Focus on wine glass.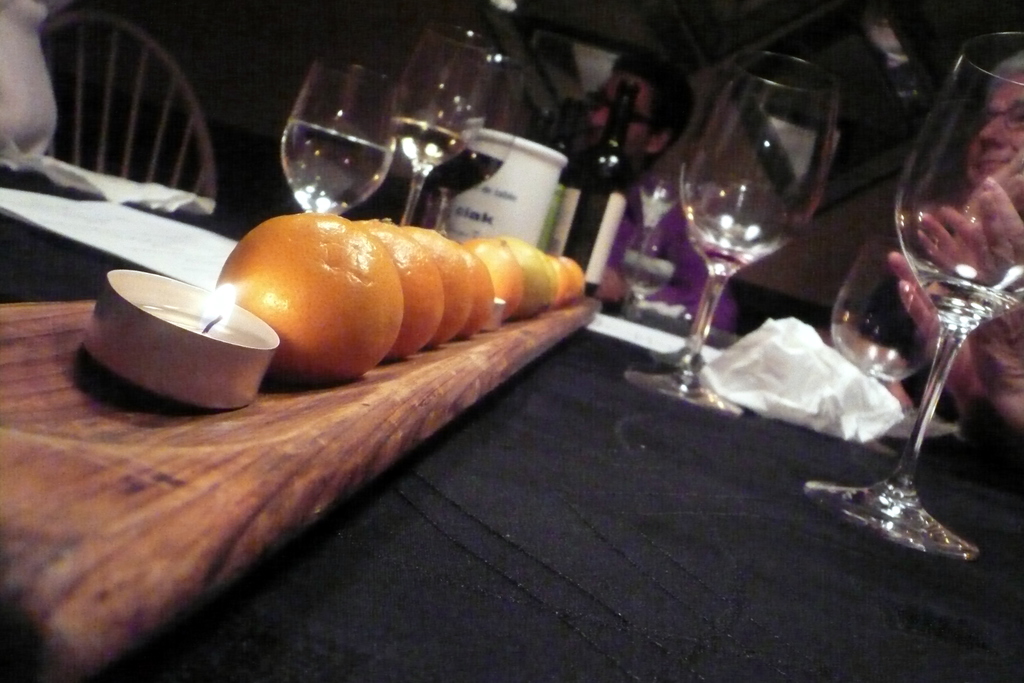
Focused at BBox(417, 63, 522, 235).
